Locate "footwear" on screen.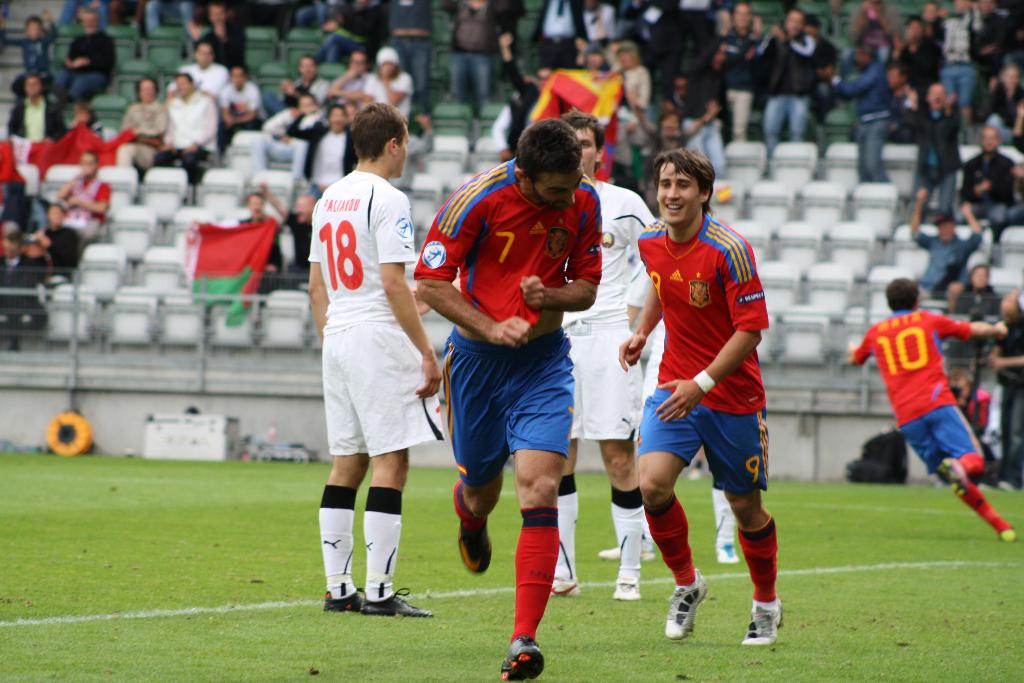
On screen at [995, 517, 1017, 546].
